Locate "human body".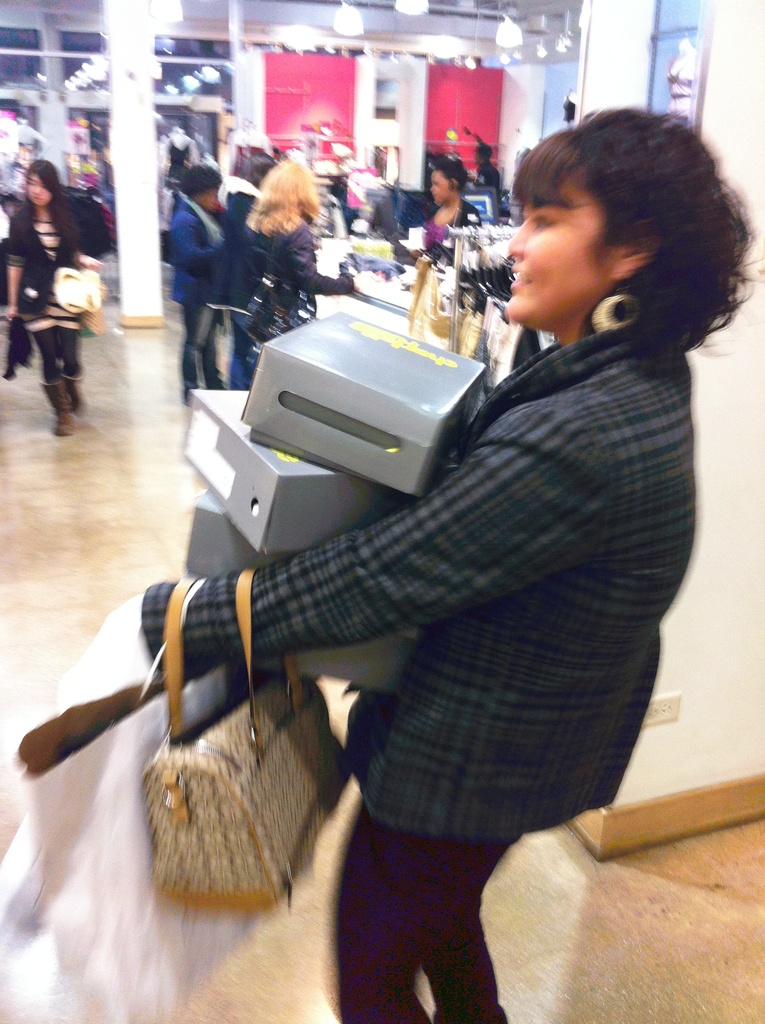
Bounding box: x1=170 y1=196 x2=235 y2=408.
